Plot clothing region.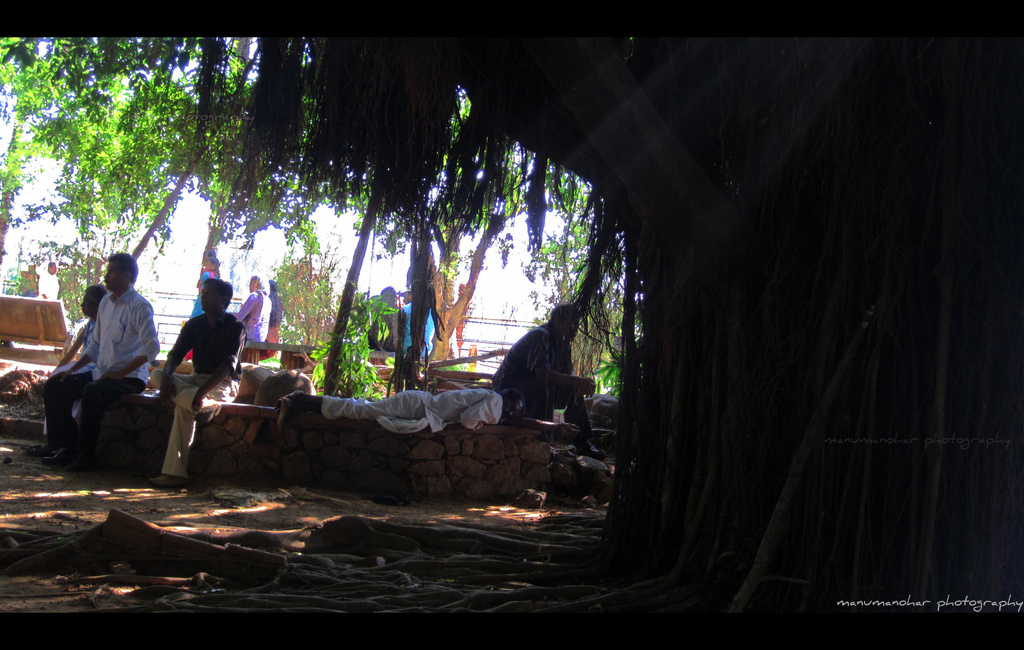
Plotted at <box>492,326,593,440</box>.
